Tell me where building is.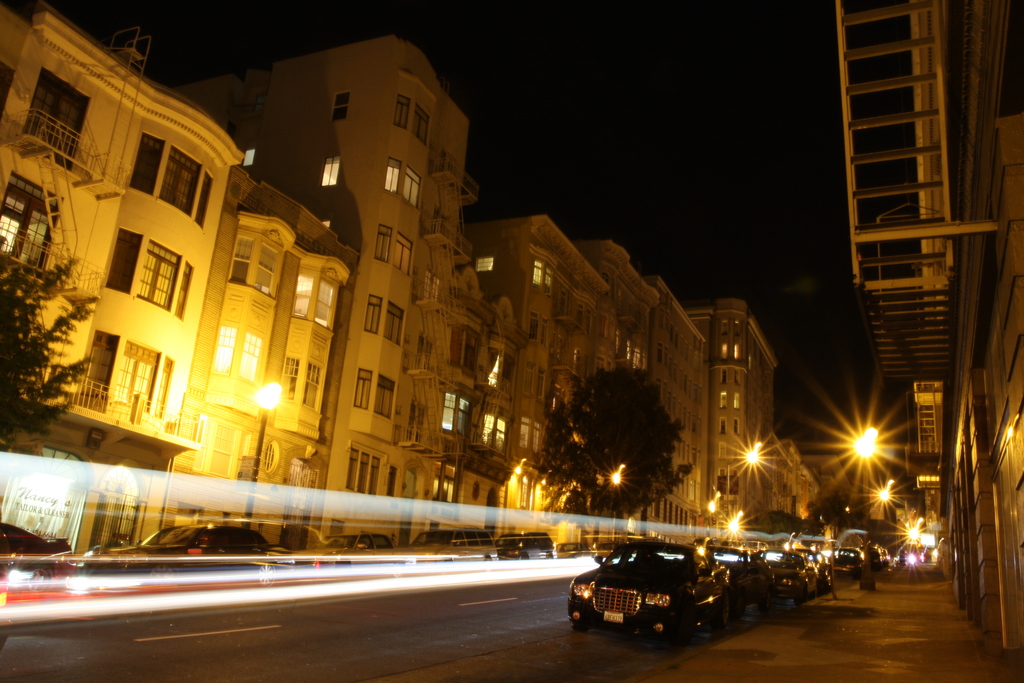
building is at detection(161, 29, 468, 546).
